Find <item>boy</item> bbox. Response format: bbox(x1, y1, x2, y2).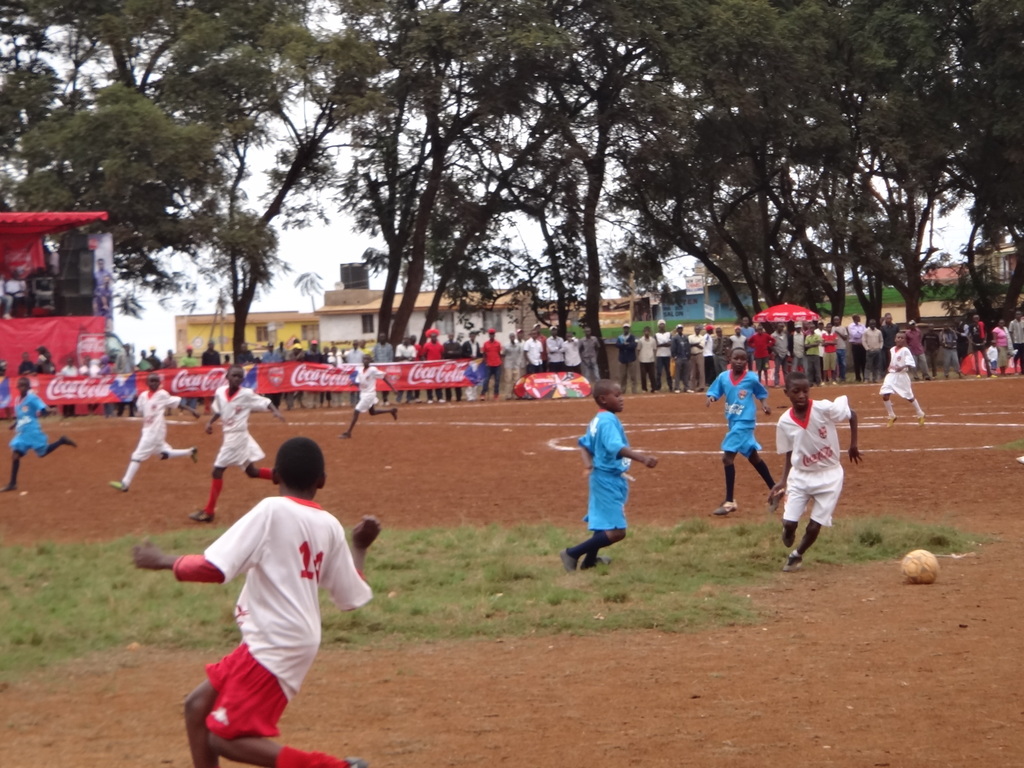
bbox(0, 376, 76, 497).
